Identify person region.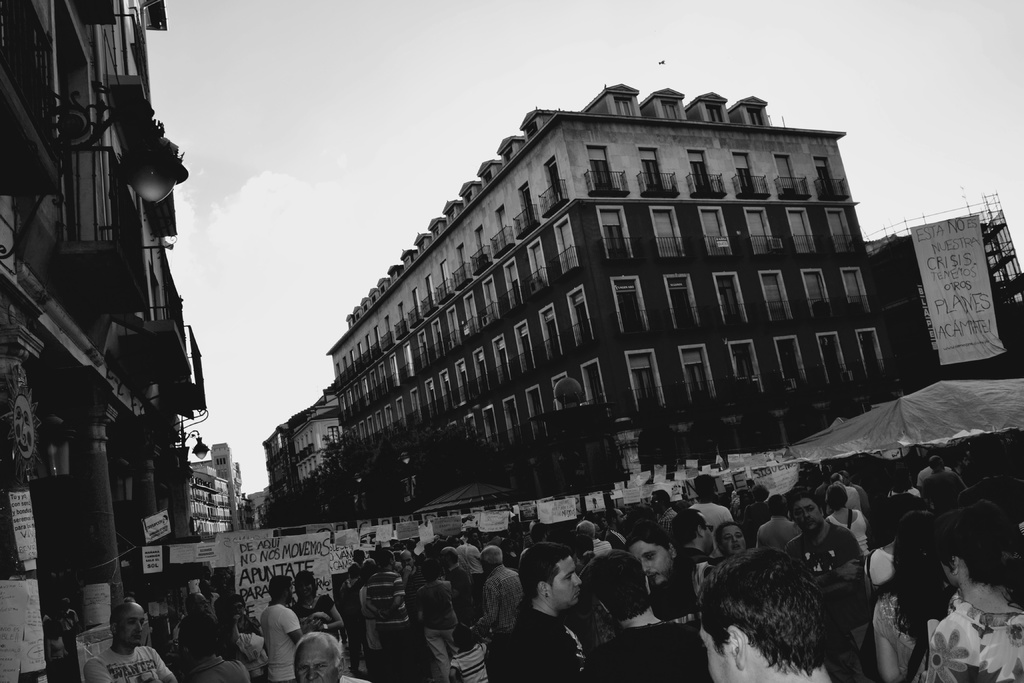
Region: bbox(44, 616, 74, 682).
